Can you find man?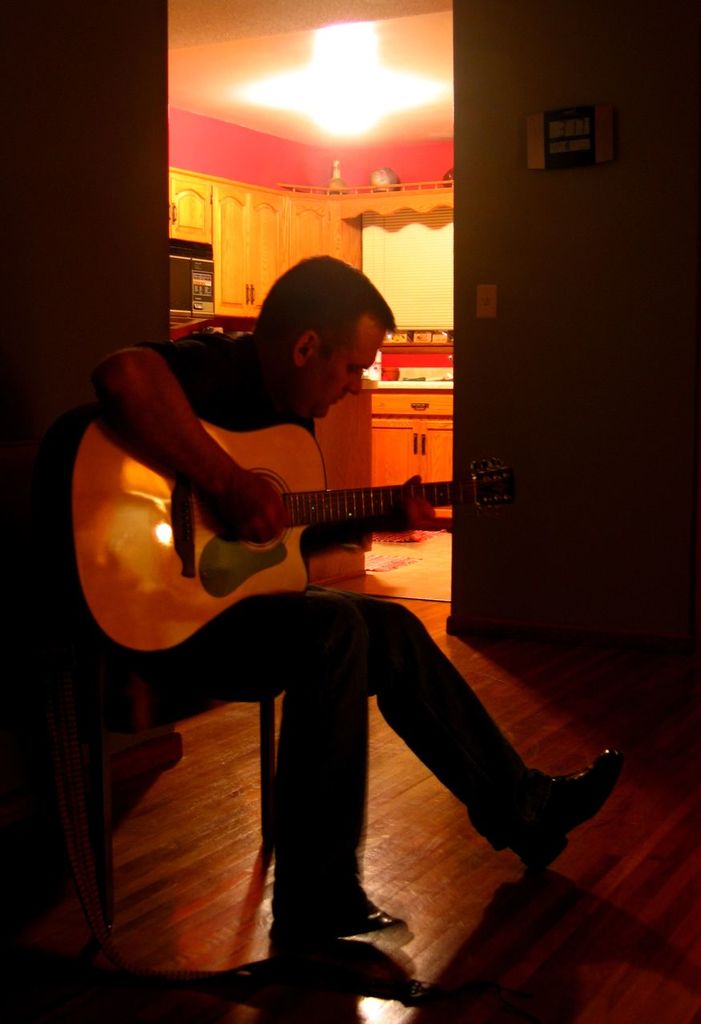
Yes, bounding box: select_region(88, 218, 550, 893).
